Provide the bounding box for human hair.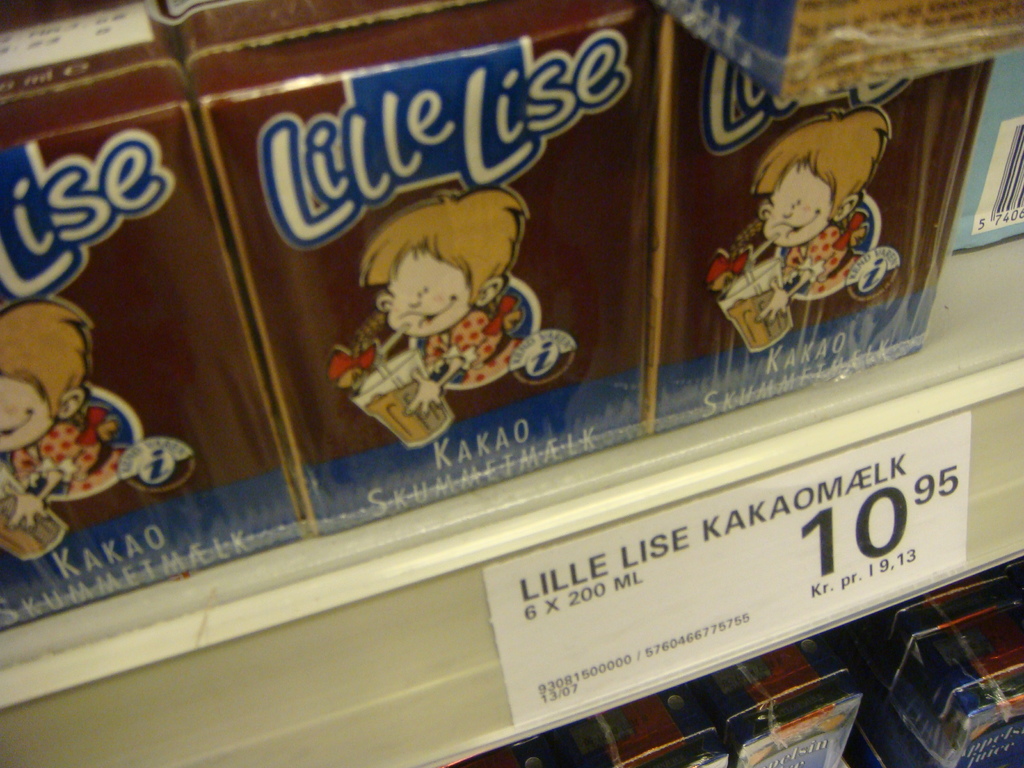
locate(0, 298, 92, 426).
